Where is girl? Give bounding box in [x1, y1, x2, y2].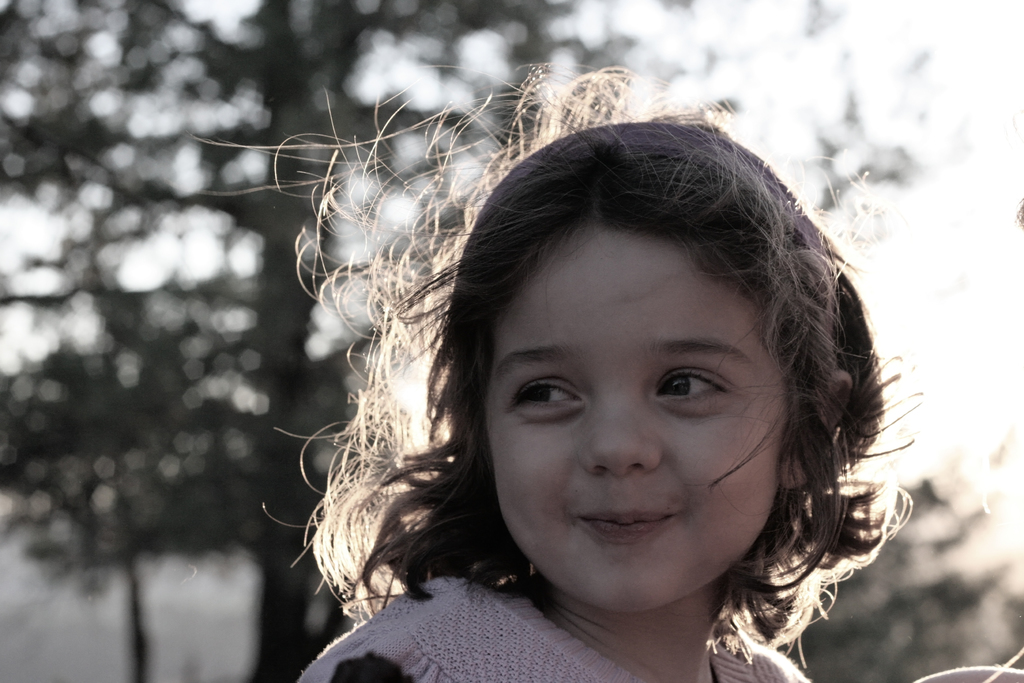
[195, 59, 1023, 682].
